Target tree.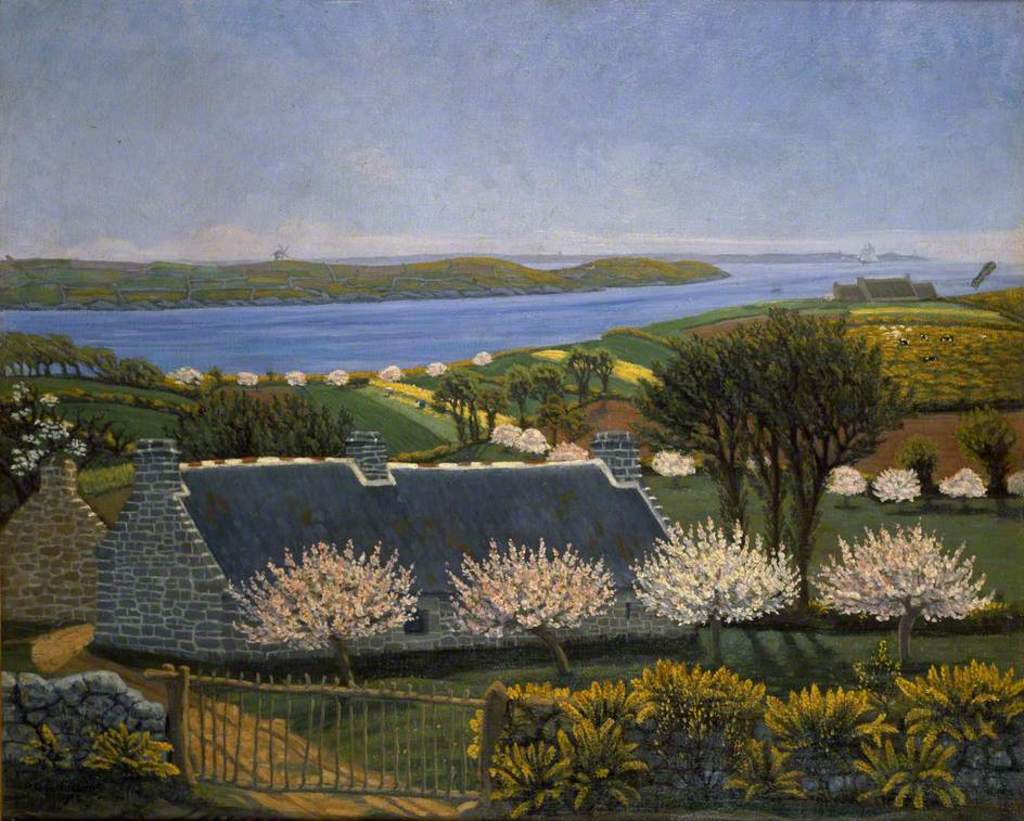
Target region: 323/374/340/386.
